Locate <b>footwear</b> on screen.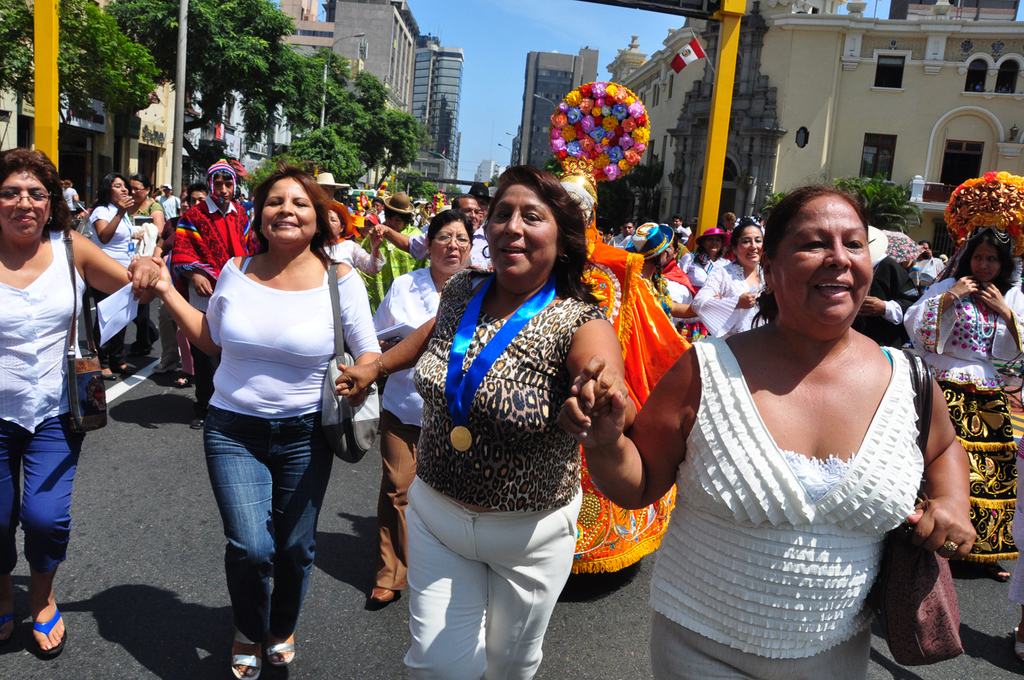
On screen at <box>193,417,204,430</box>.
